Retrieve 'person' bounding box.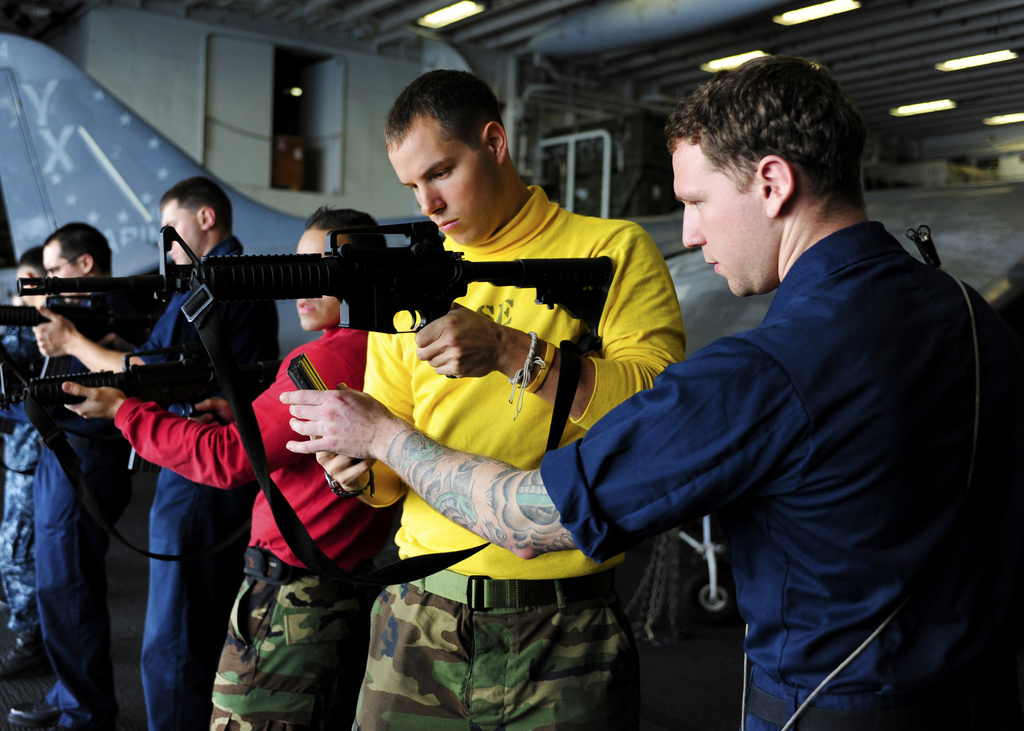
Bounding box: <bbox>69, 214, 399, 730</bbox>.
